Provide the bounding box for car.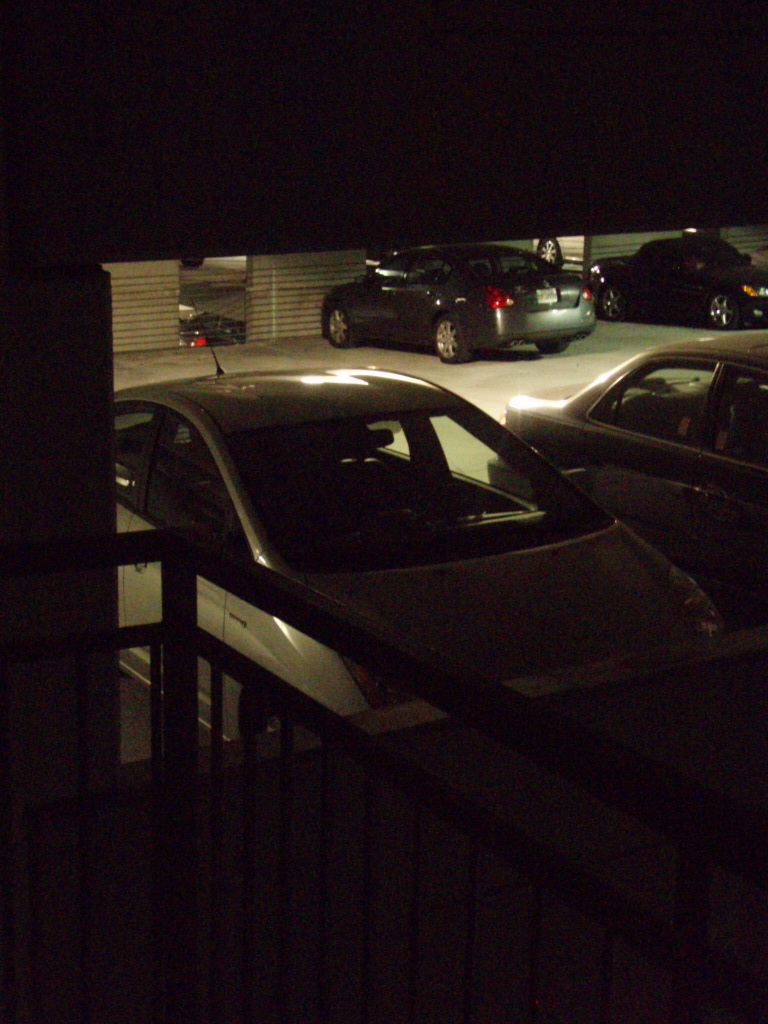
crop(479, 324, 767, 593).
